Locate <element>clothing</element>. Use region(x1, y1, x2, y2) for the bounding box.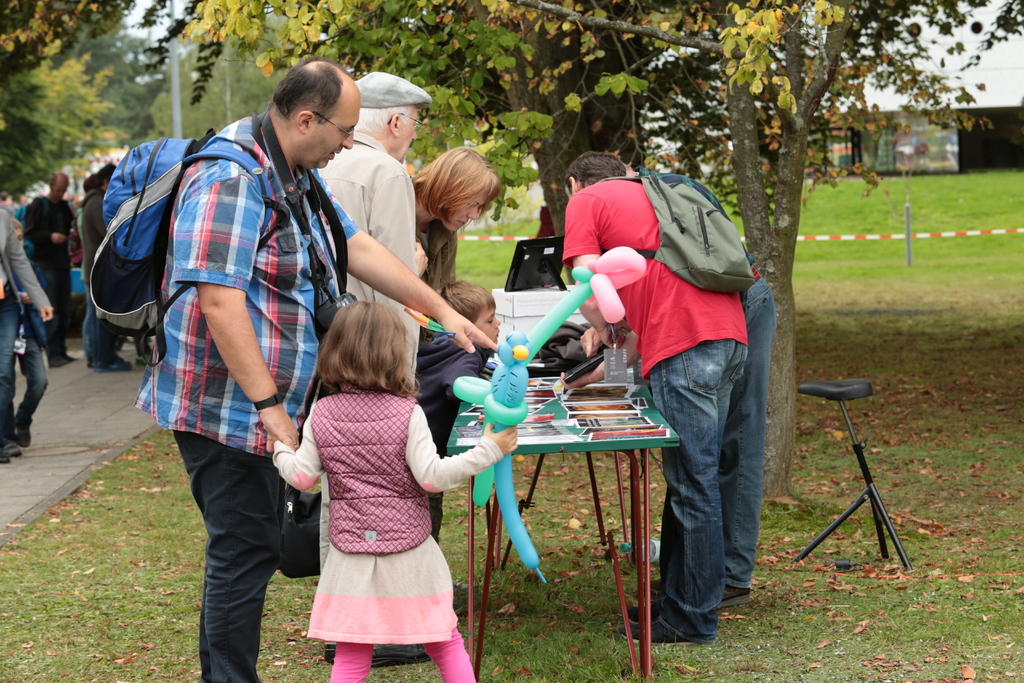
region(20, 189, 77, 360).
